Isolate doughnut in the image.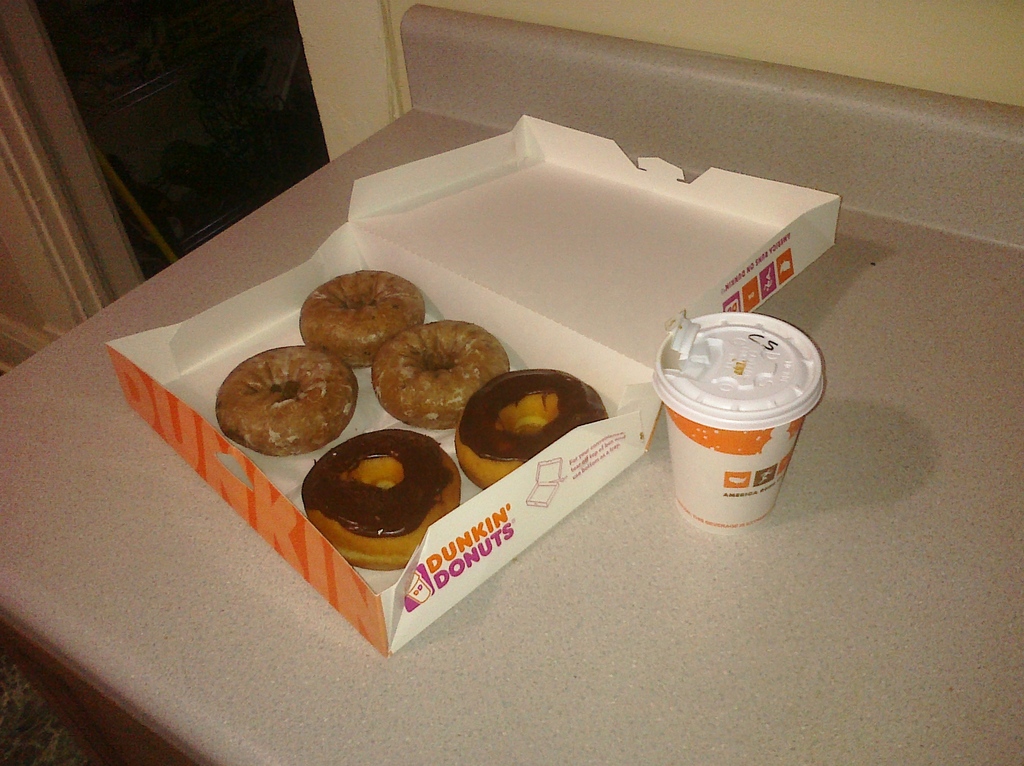
Isolated region: (left=214, top=345, right=358, bottom=454).
